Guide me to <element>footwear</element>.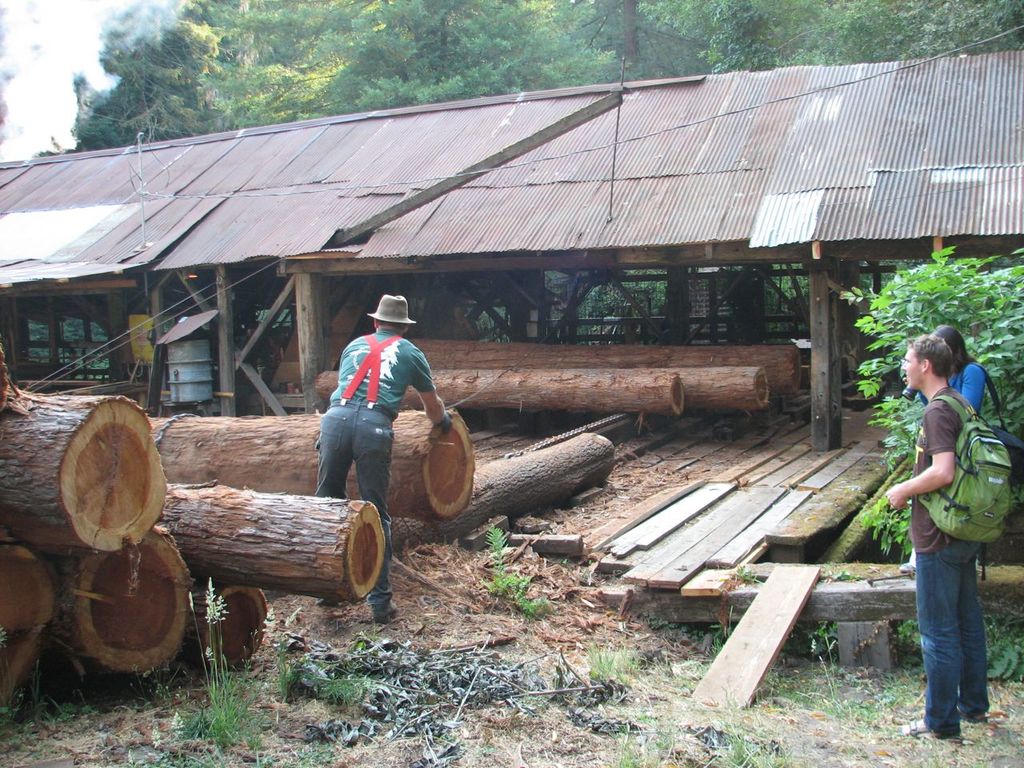
Guidance: region(320, 598, 342, 606).
